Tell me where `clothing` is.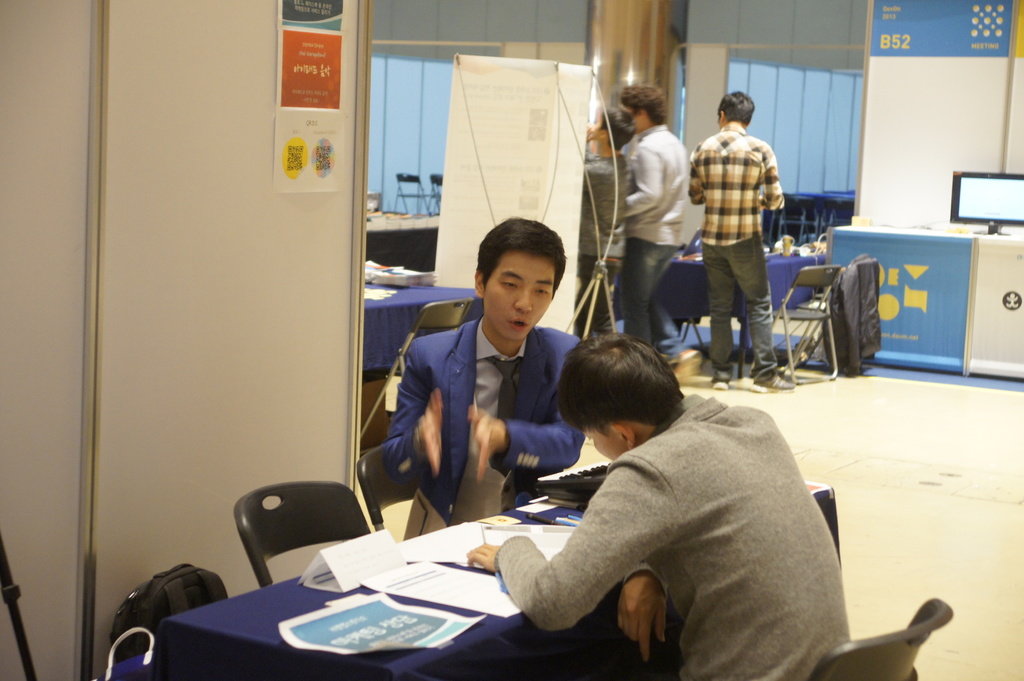
`clothing` is at 690/120/783/383.
